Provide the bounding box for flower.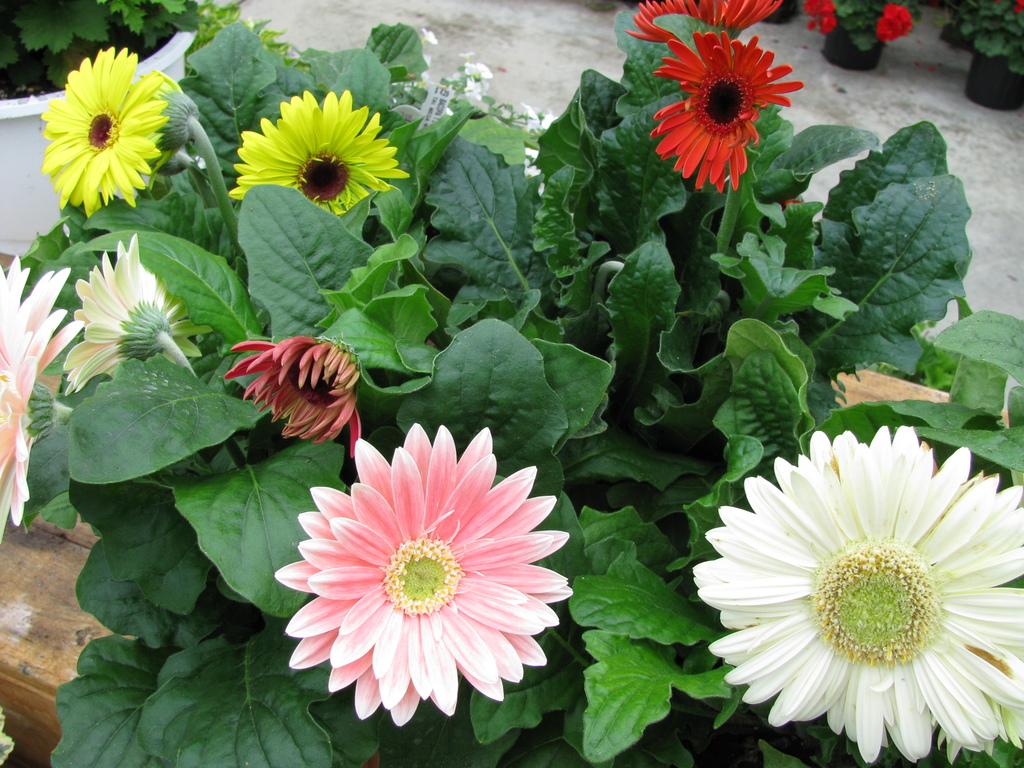
bbox=[463, 75, 489, 100].
